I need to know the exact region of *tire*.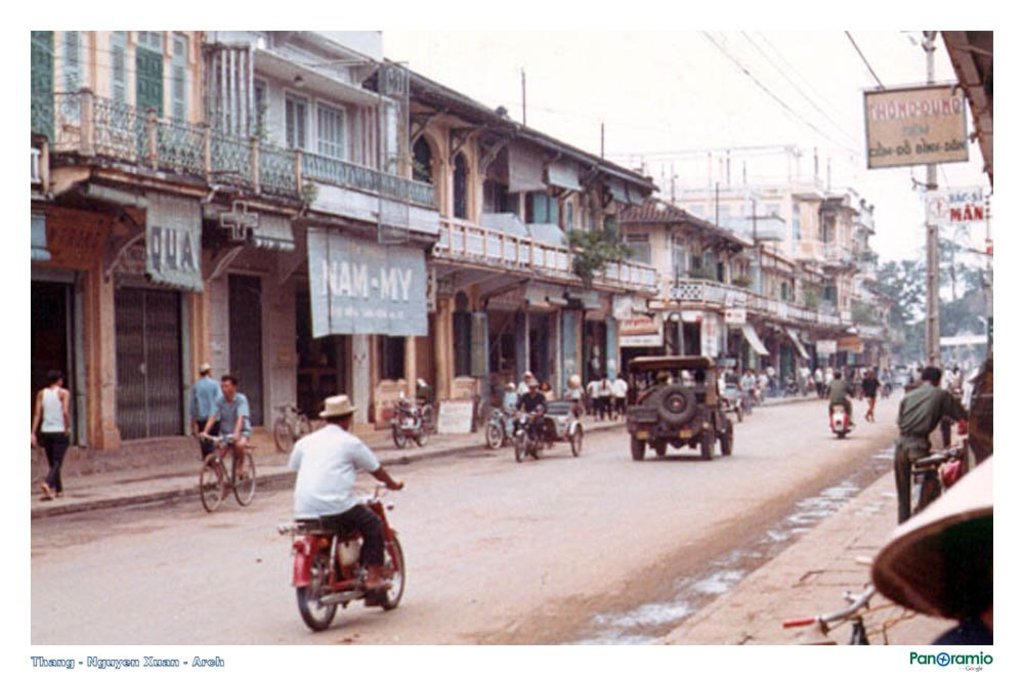
Region: <box>371,530,407,611</box>.
